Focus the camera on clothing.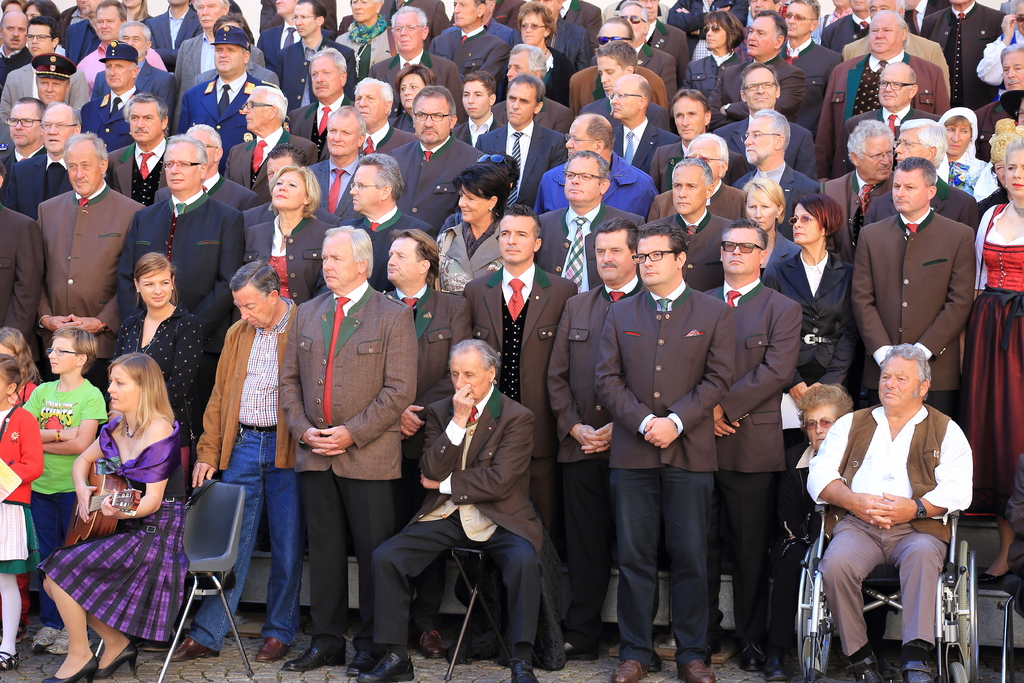
Focus region: locate(111, 302, 211, 489).
